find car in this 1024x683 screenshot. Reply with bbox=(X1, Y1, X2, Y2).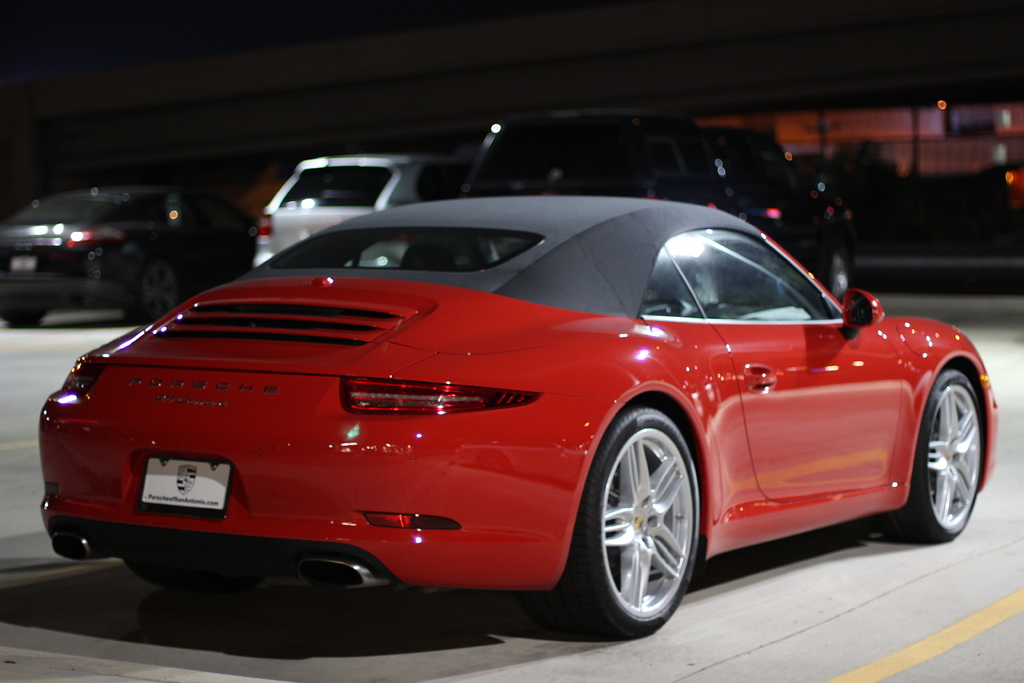
bbox=(0, 186, 258, 325).
